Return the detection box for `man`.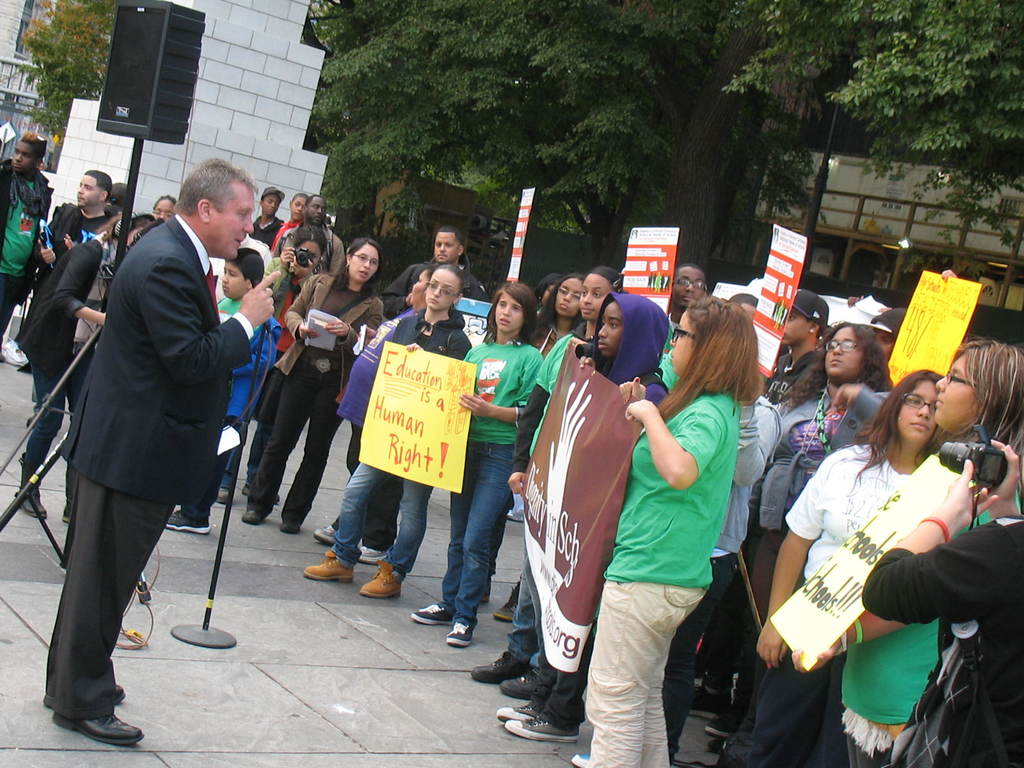
bbox(378, 225, 491, 312).
